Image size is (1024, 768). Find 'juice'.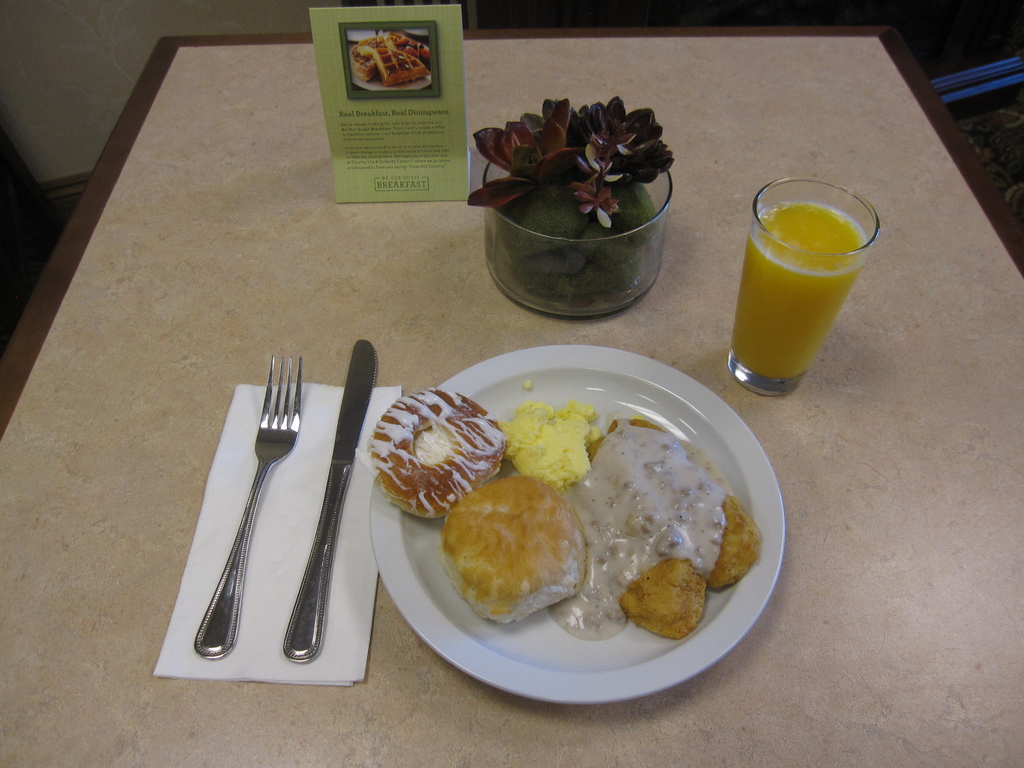
Rect(728, 196, 867, 380).
